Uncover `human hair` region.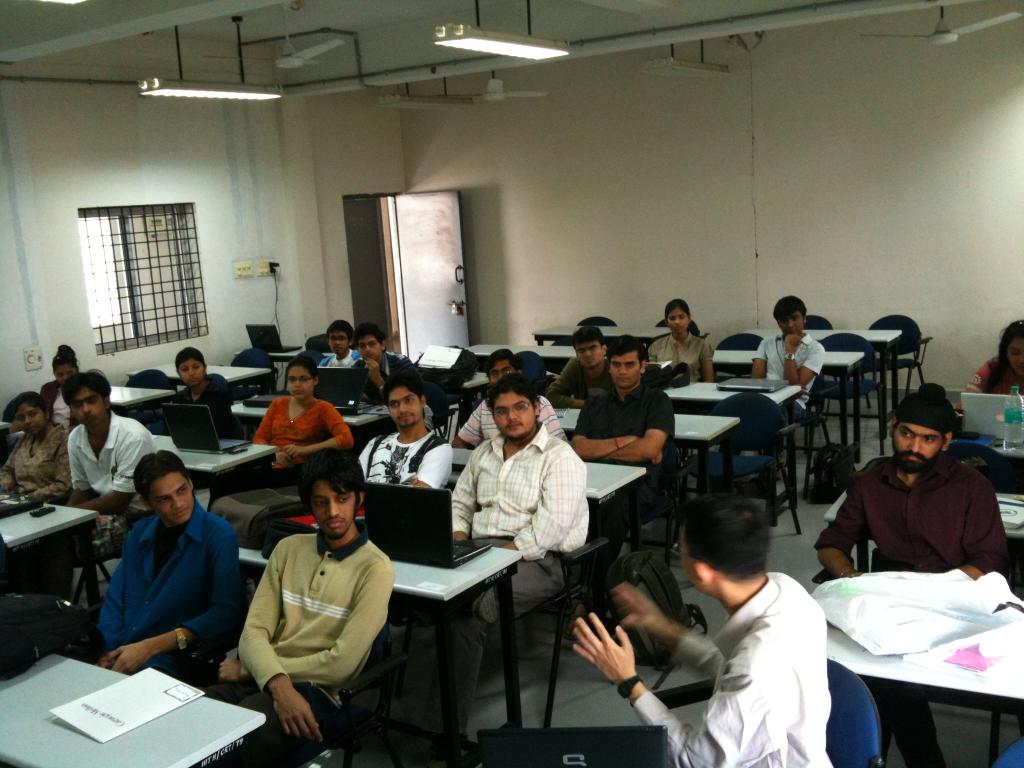
Uncovered: (left=874, top=380, right=961, bottom=448).
